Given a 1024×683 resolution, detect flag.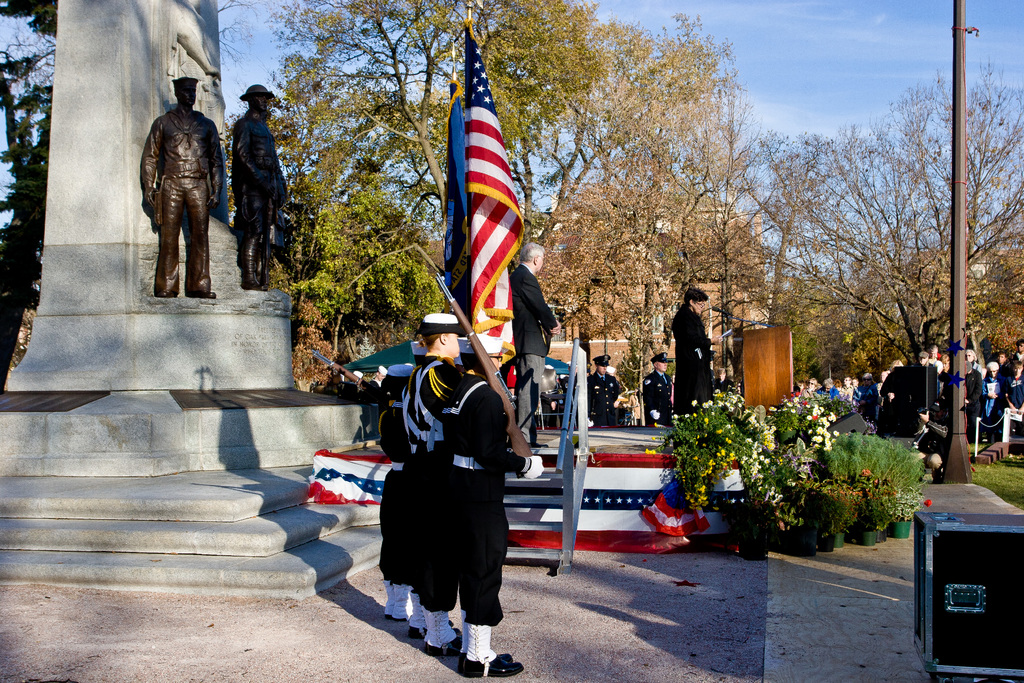
bbox=(438, 69, 507, 329).
